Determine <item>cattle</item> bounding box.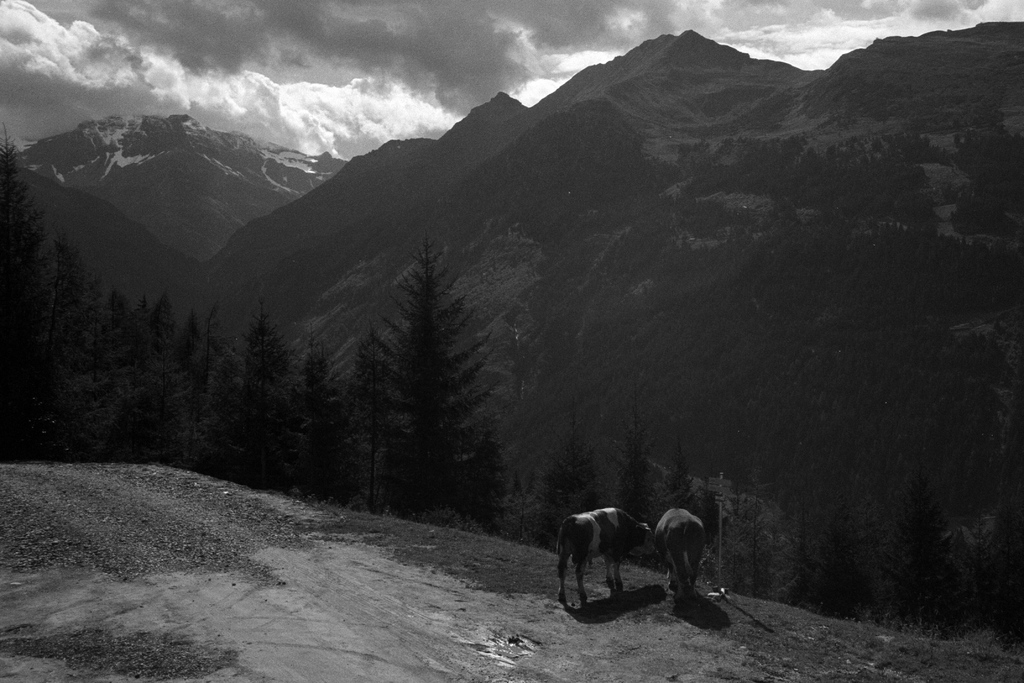
Determined: <bbox>653, 504, 705, 605</bbox>.
